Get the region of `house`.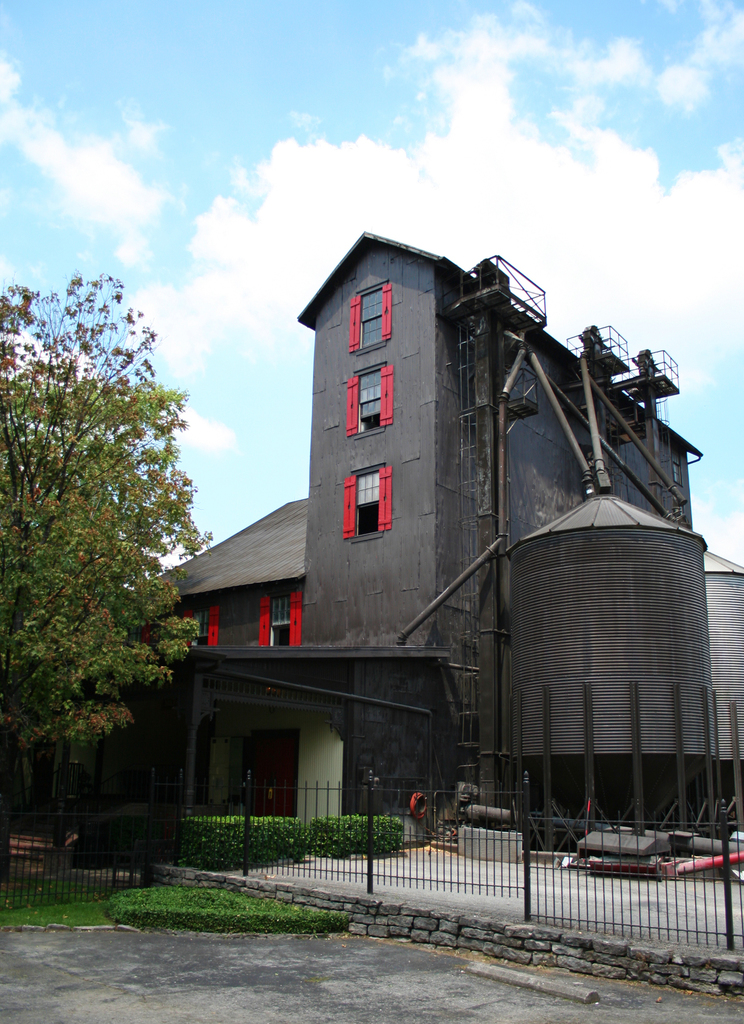
(left=136, top=225, right=743, bottom=825).
